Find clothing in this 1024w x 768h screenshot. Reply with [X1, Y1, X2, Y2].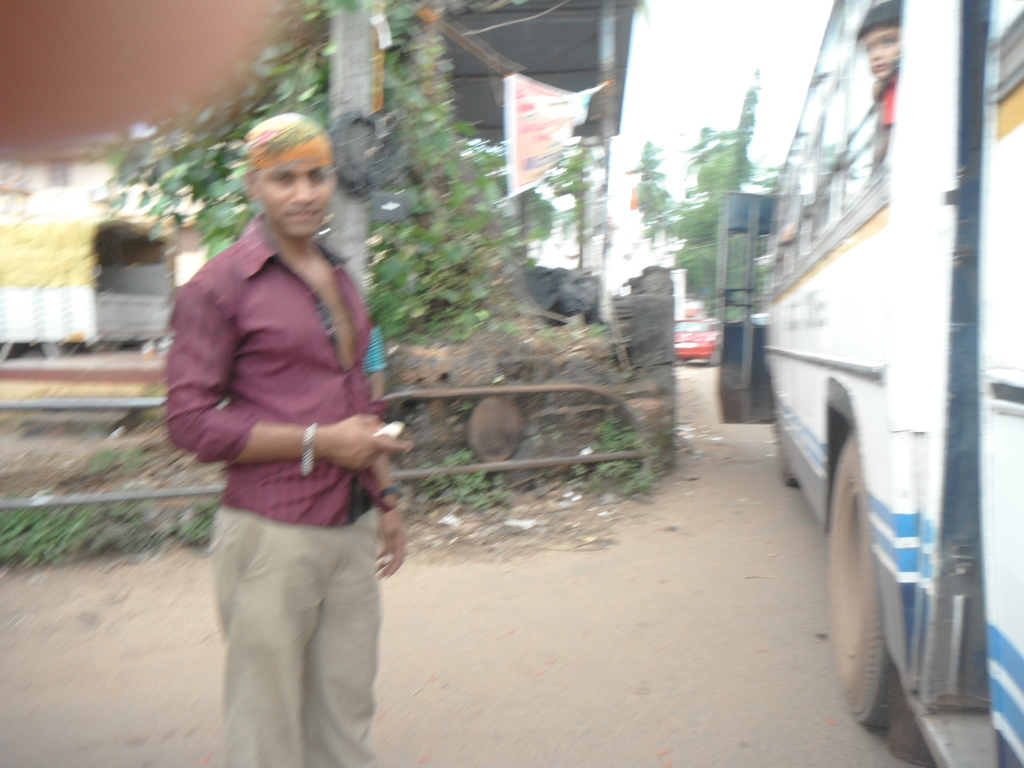
[170, 143, 411, 738].
